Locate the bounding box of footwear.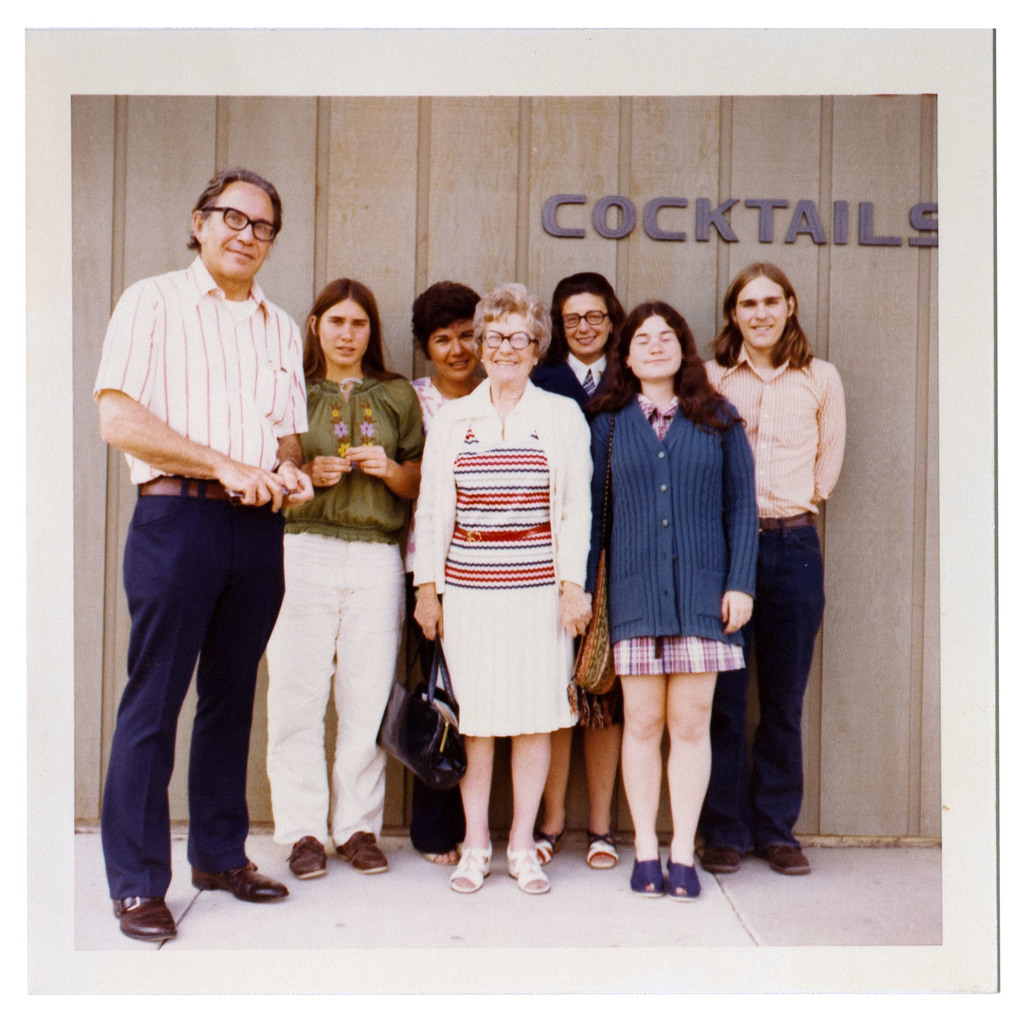
Bounding box: Rect(538, 832, 564, 863).
